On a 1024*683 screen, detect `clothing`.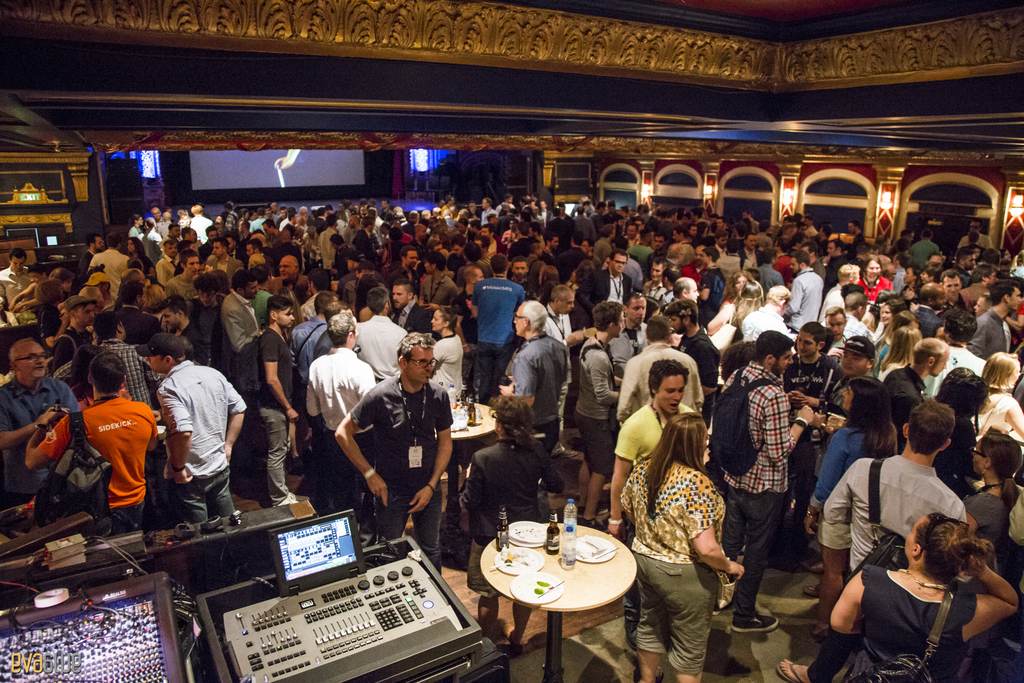
region(333, 373, 454, 573).
